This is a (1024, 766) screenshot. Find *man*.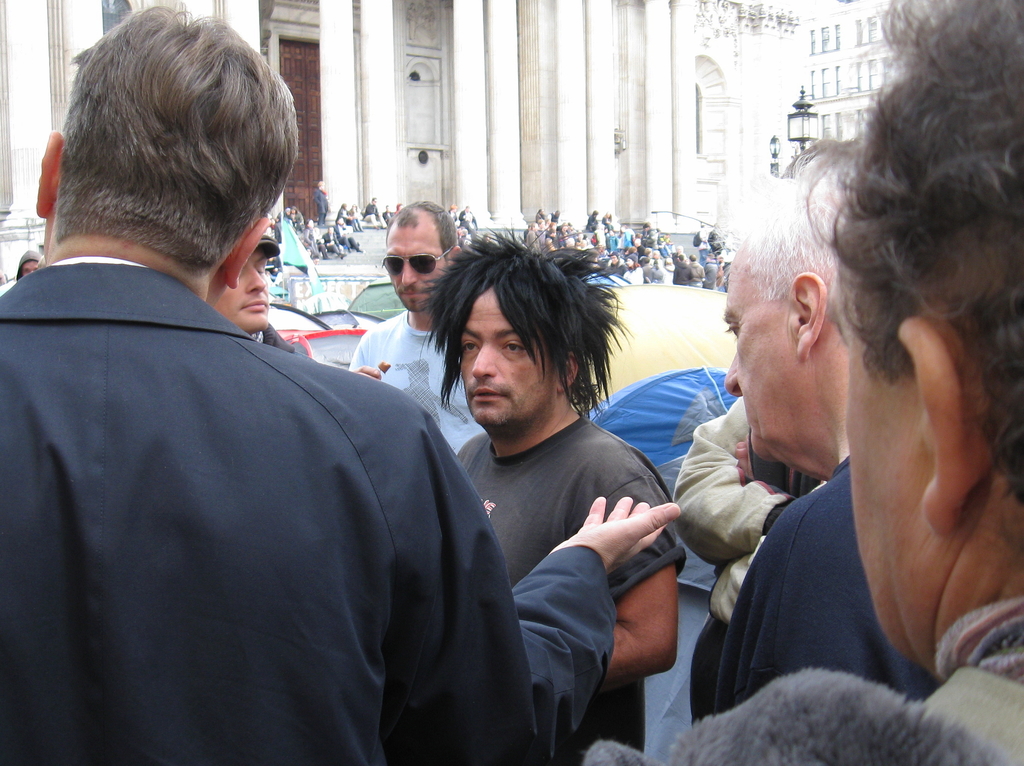
Bounding box: x1=212 y1=238 x2=294 y2=354.
